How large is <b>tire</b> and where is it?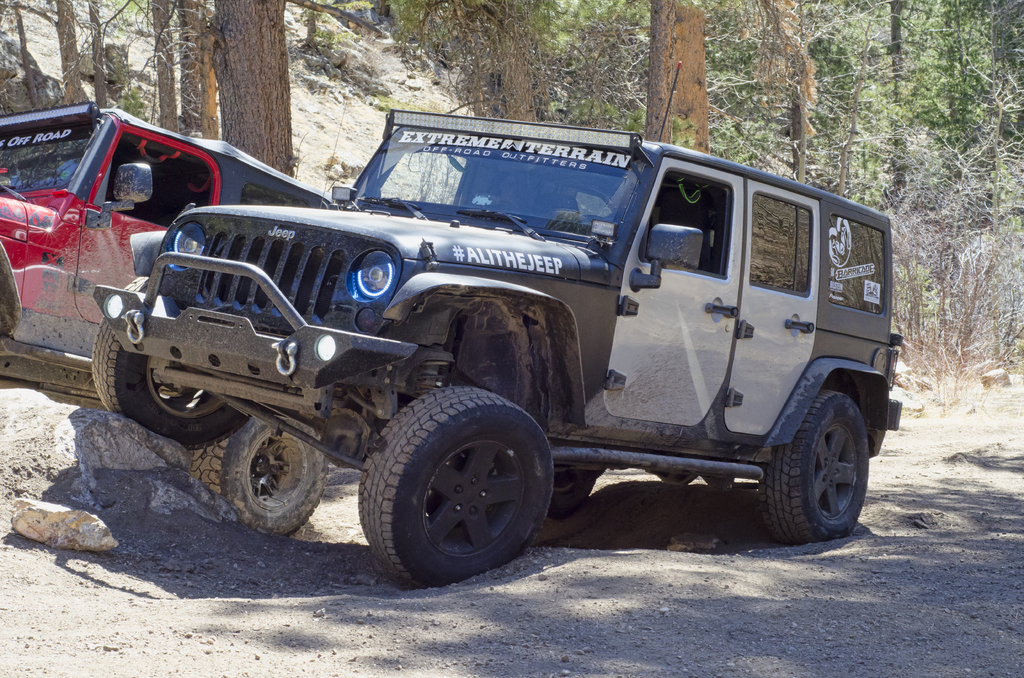
Bounding box: x1=355 y1=386 x2=561 y2=596.
